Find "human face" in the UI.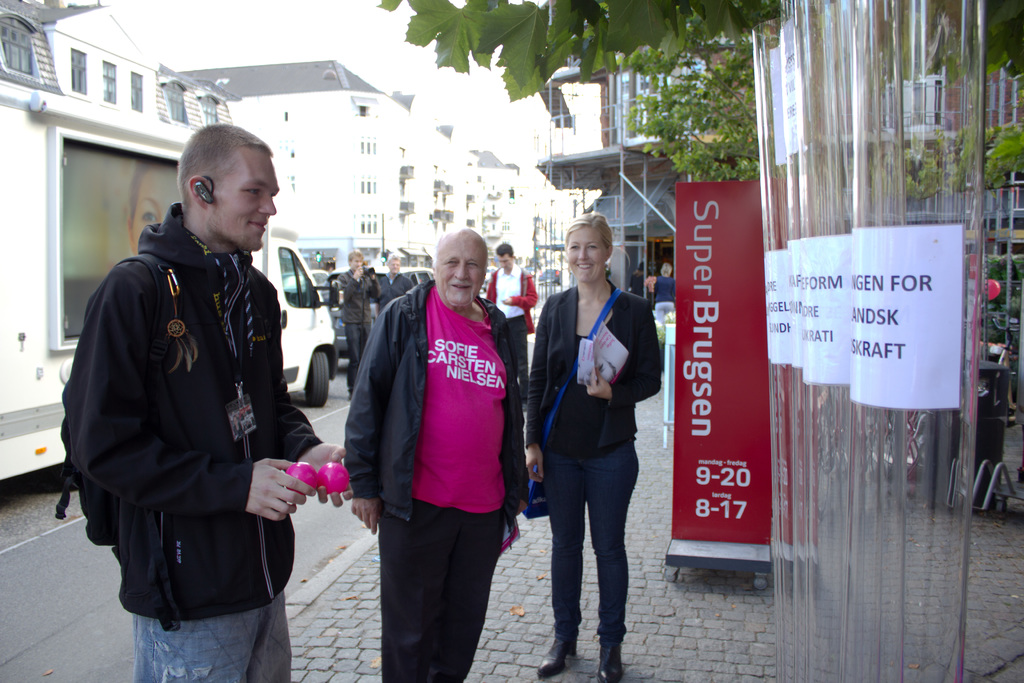
UI element at pyautogui.locateOnScreen(214, 143, 279, 251).
